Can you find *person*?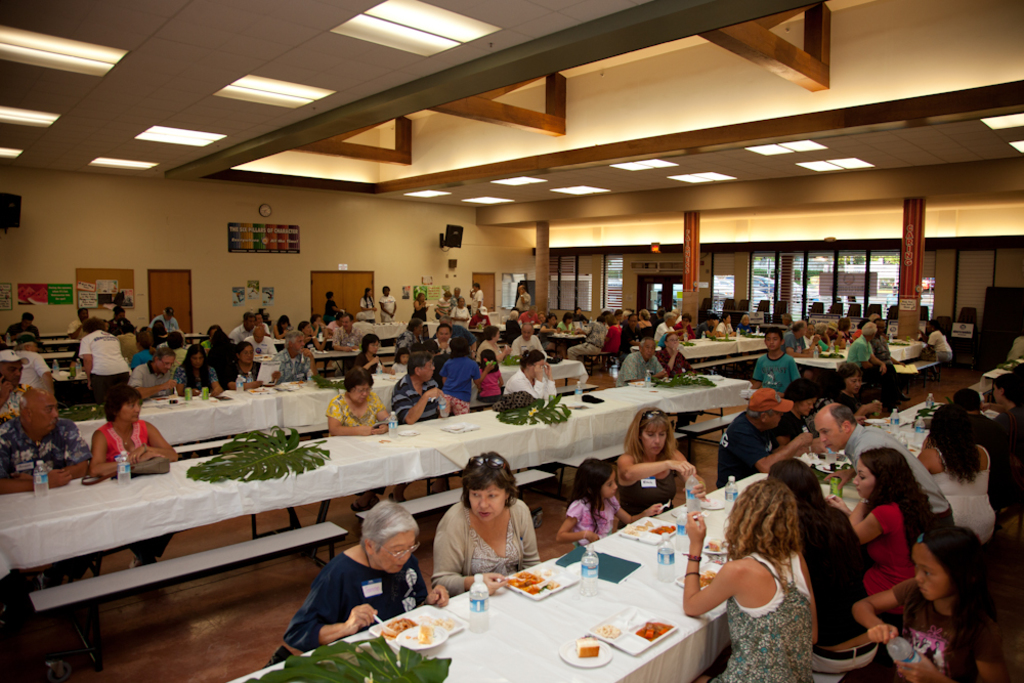
Yes, bounding box: [left=566, top=305, right=589, bottom=334].
